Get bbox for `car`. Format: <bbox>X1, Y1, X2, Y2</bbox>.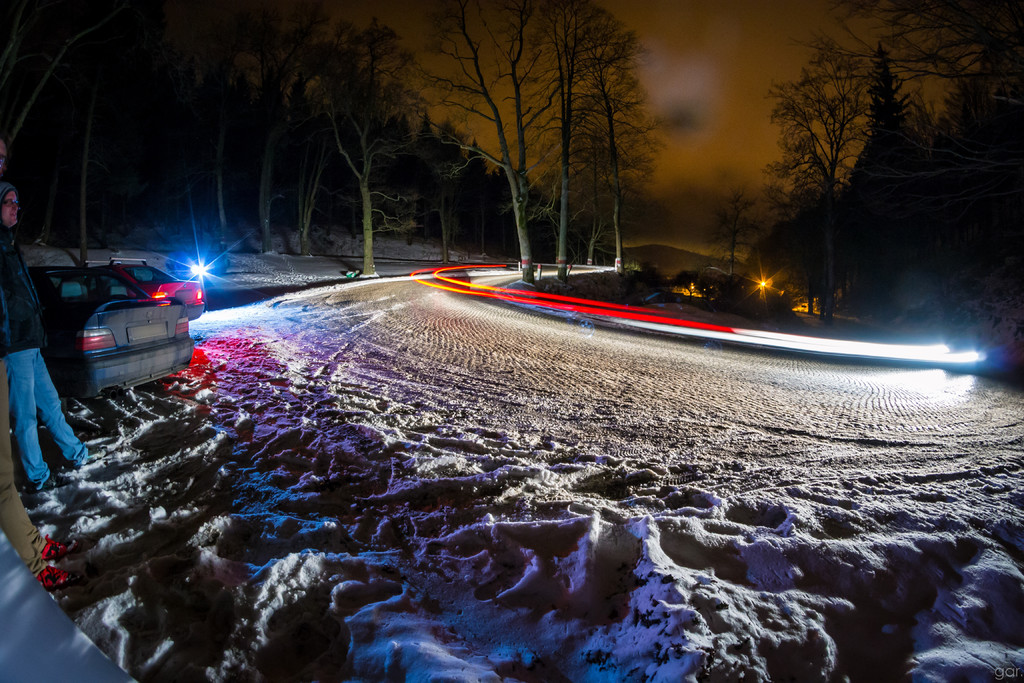
<bbox>103, 253, 202, 319</bbox>.
